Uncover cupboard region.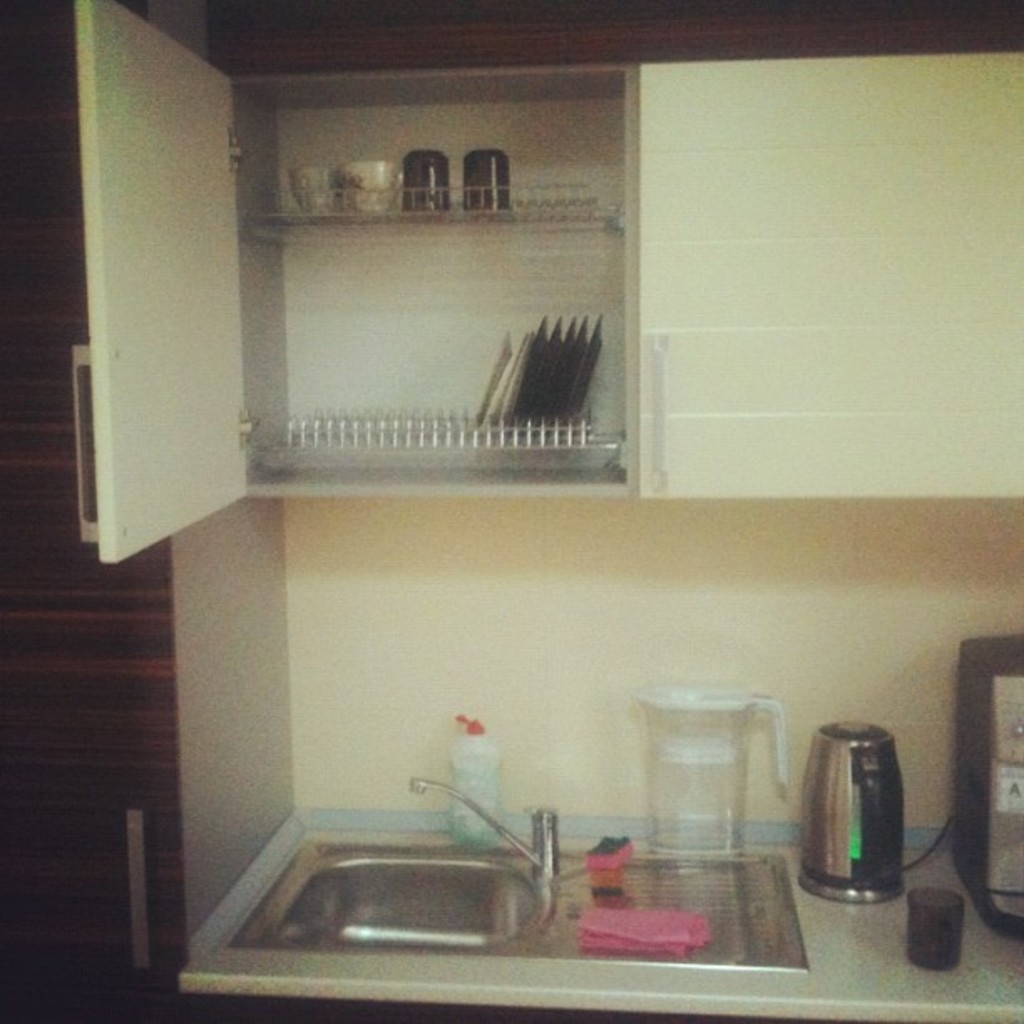
Uncovered: detection(137, 84, 706, 572).
